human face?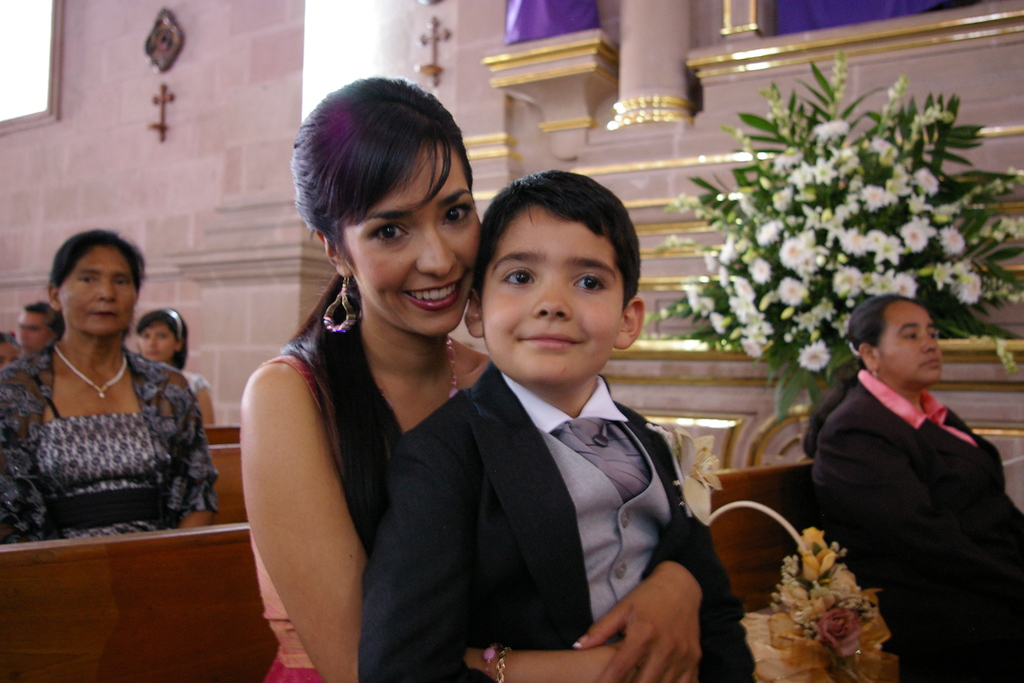
x1=140 y1=324 x2=173 y2=361
